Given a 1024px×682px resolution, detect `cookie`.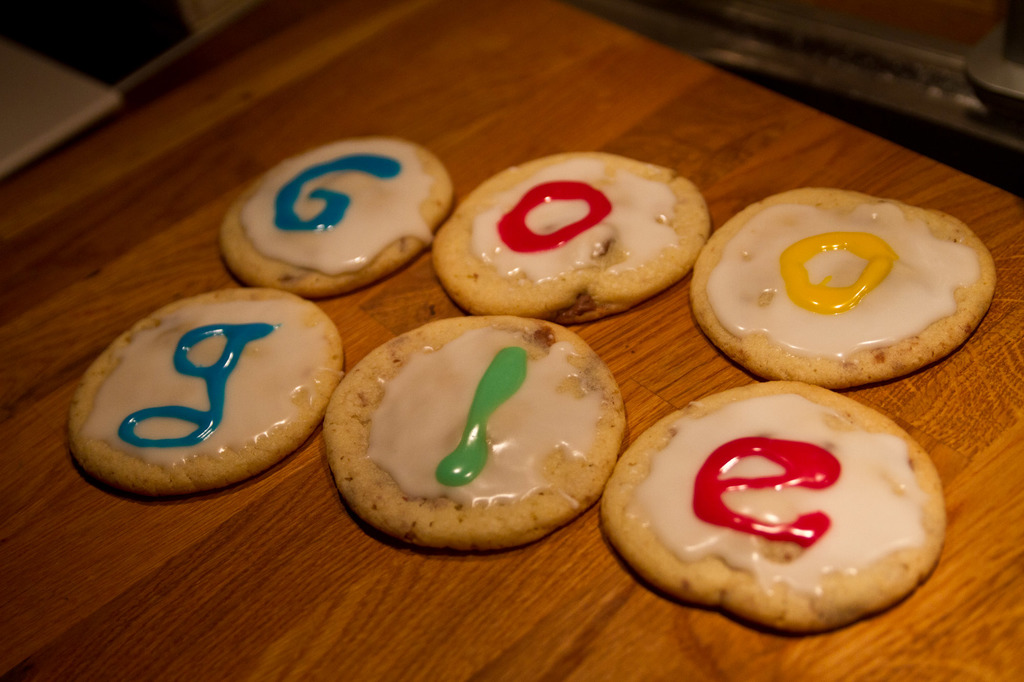
[690,184,1000,393].
